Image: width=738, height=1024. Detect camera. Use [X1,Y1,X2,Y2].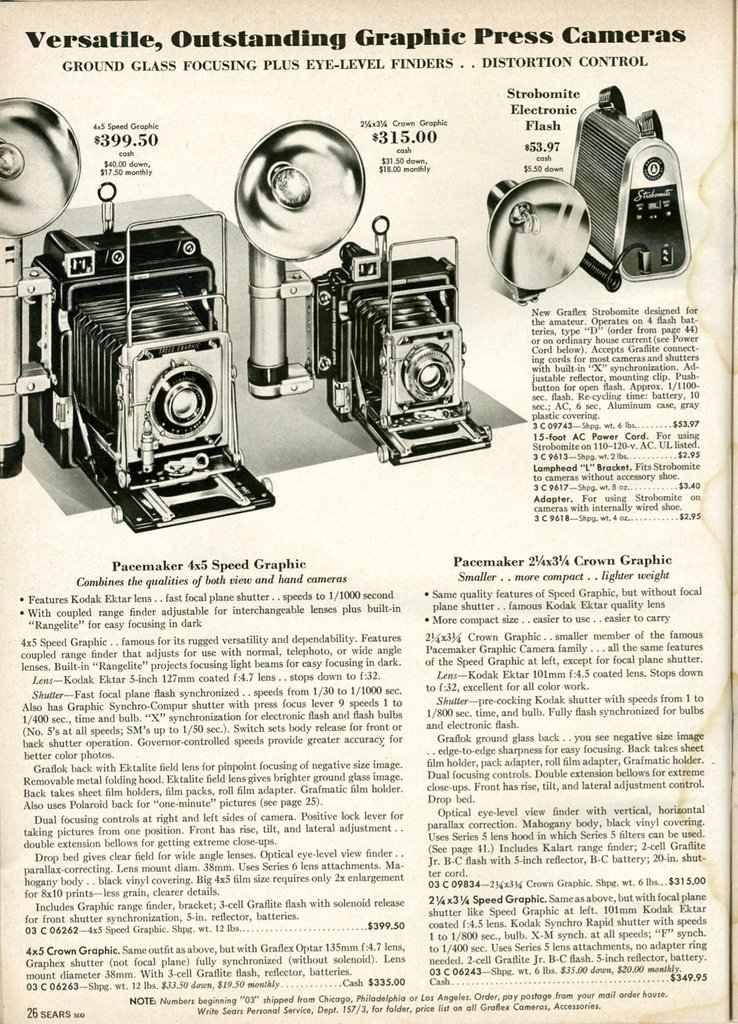
[486,83,689,292].
